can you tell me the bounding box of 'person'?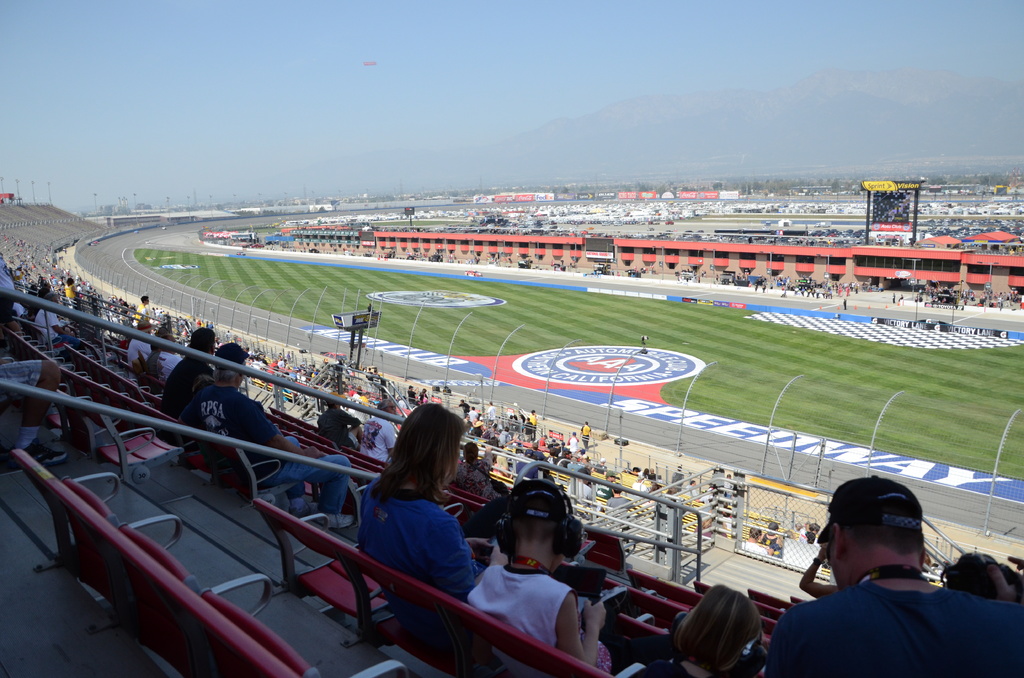
bbox=(358, 401, 488, 674).
